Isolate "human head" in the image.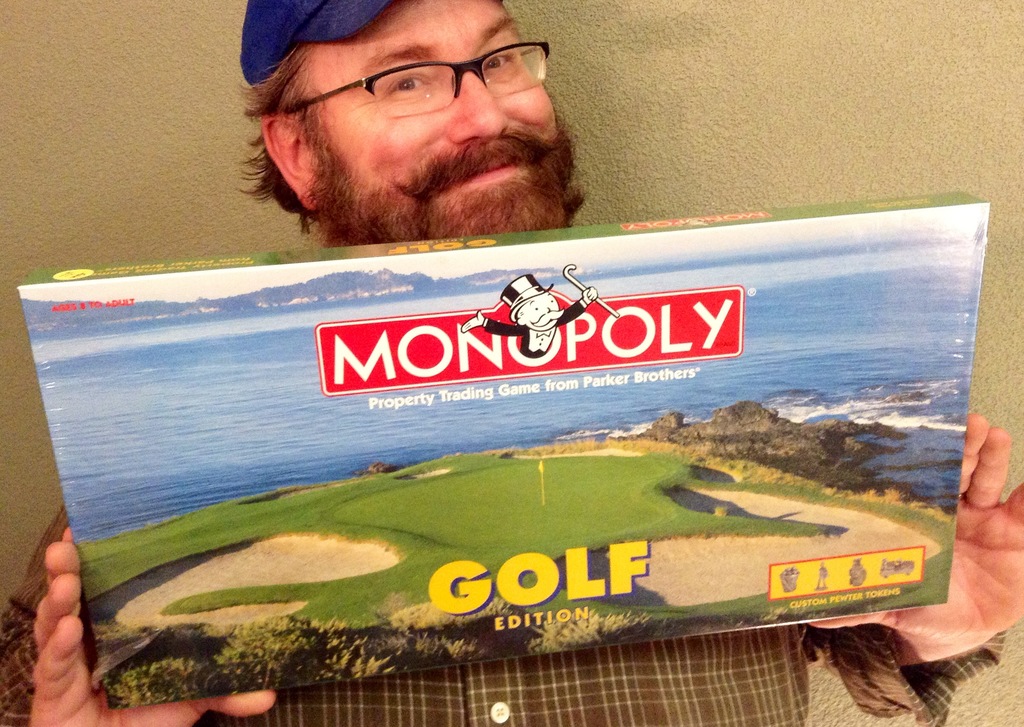
Isolated region: crop(500, 270, 561, 332).
